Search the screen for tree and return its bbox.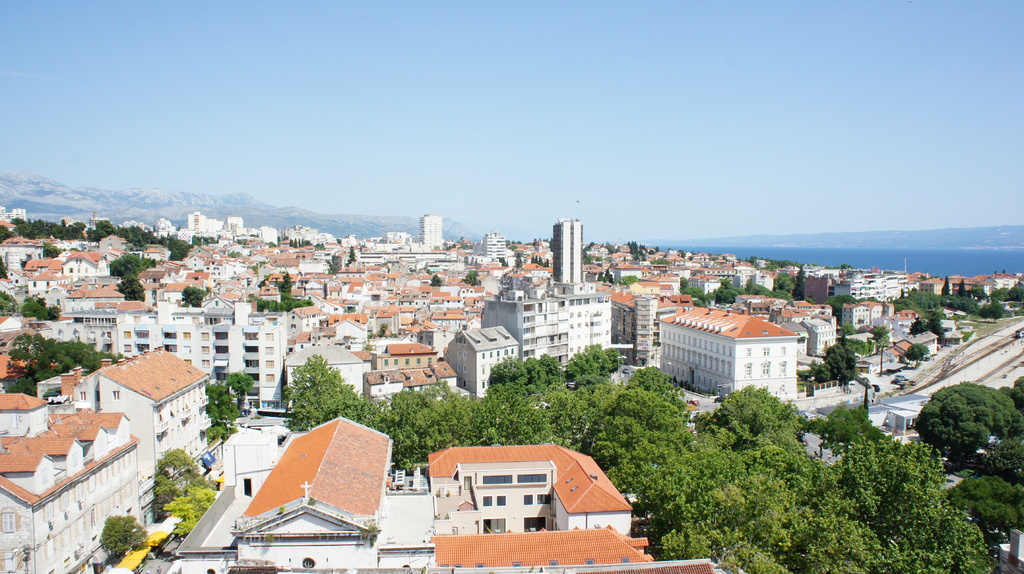
Found: select_region(464, 275, 483, 285).
